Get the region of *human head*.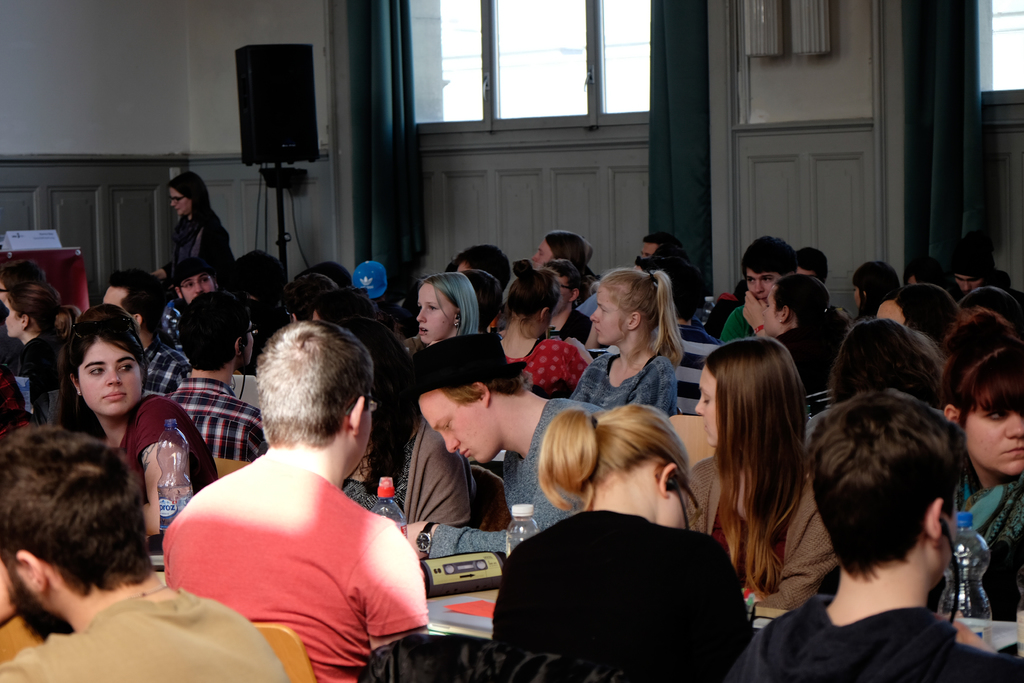
x1=544, y1=261, x2=581, y2=317.
